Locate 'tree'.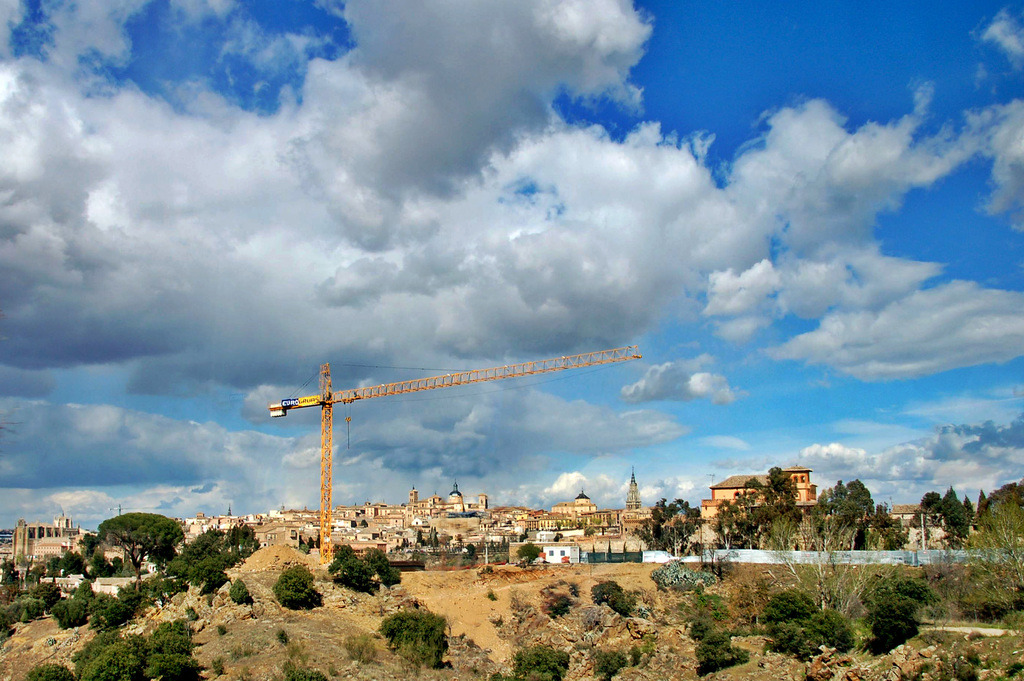
Bounding box: detection(520, 529, 531, 544).
